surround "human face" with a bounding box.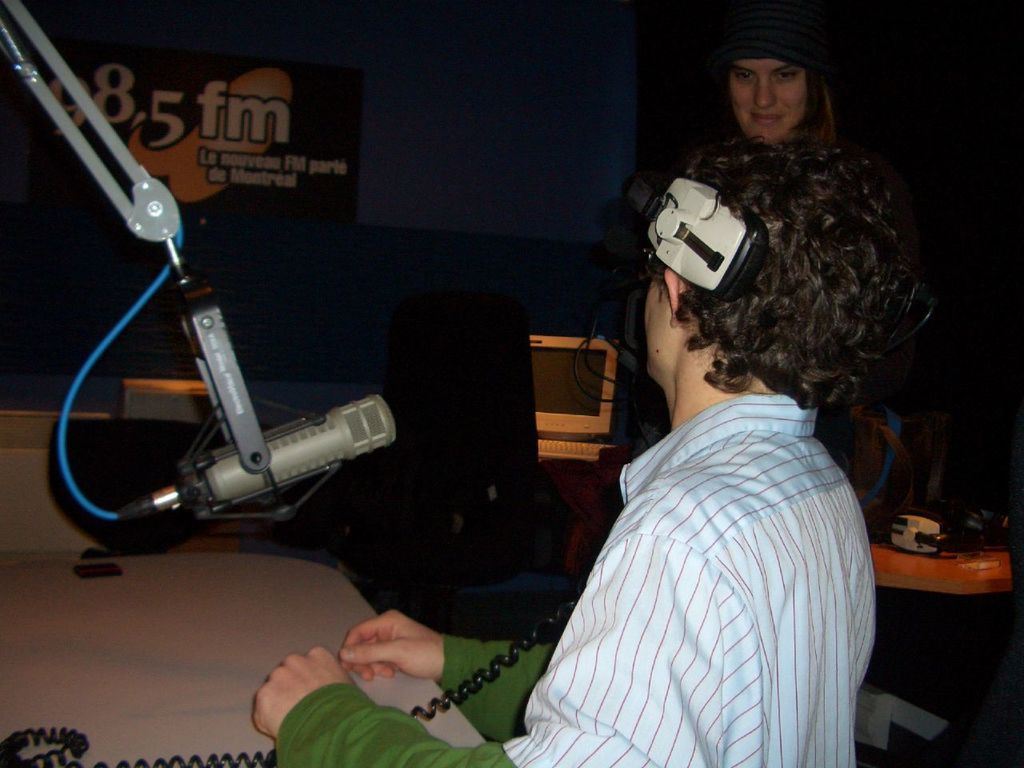
region(648, 265, 680, 381).
